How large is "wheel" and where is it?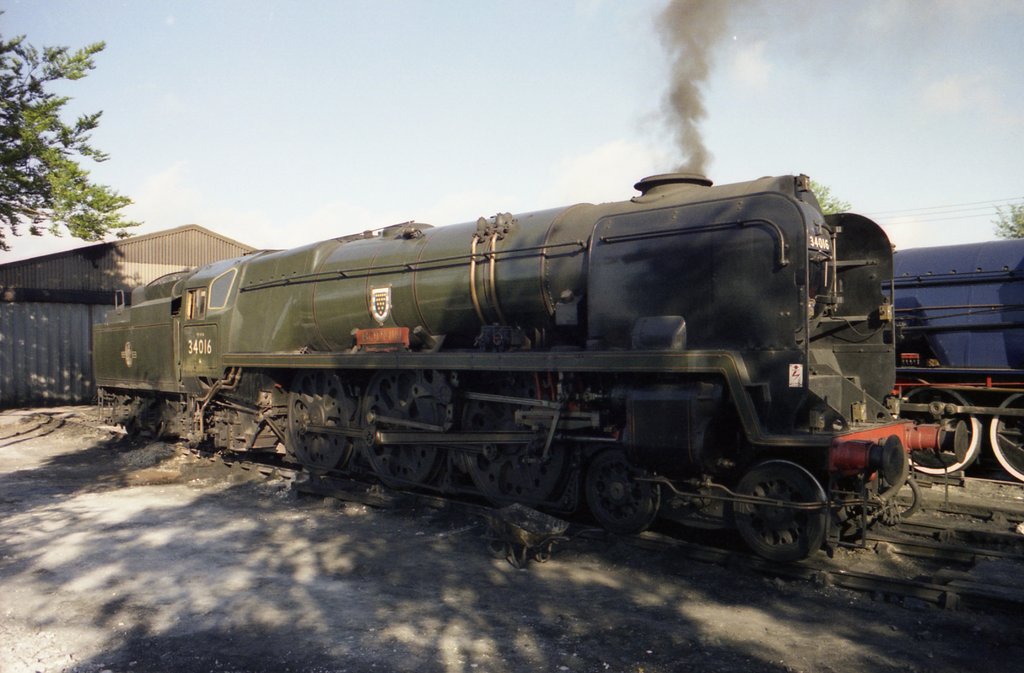
Bounding box: <bbox>285, 357, 370, 482</bbox>.
